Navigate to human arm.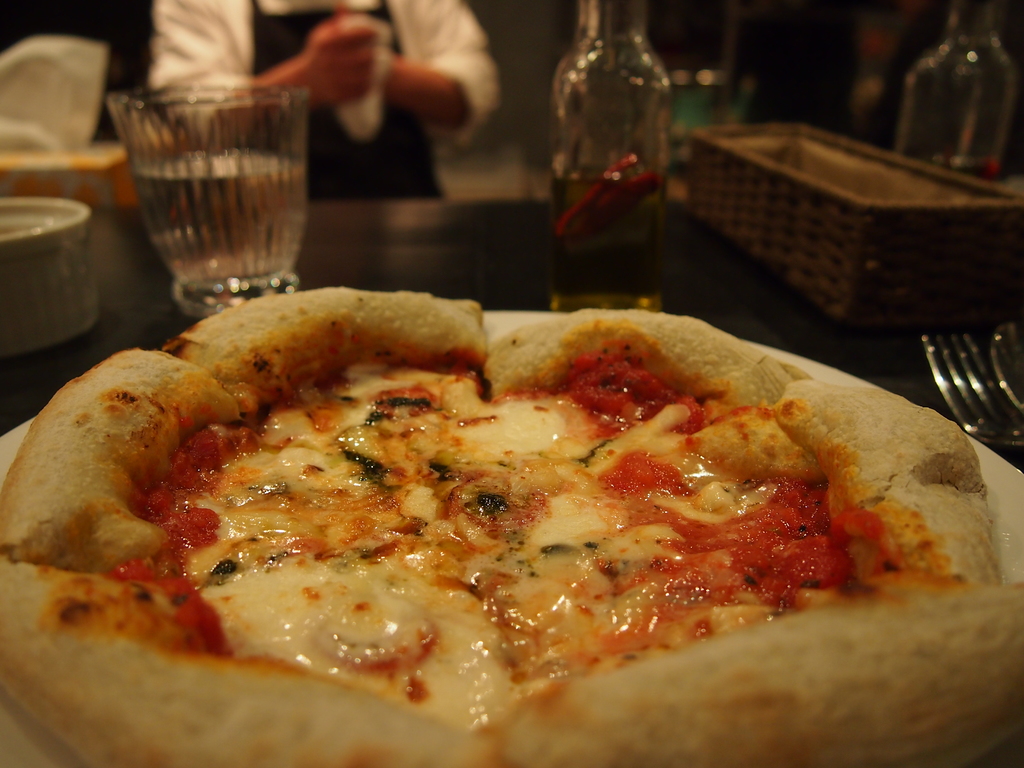
Navigation target: 365/0/500/142.
